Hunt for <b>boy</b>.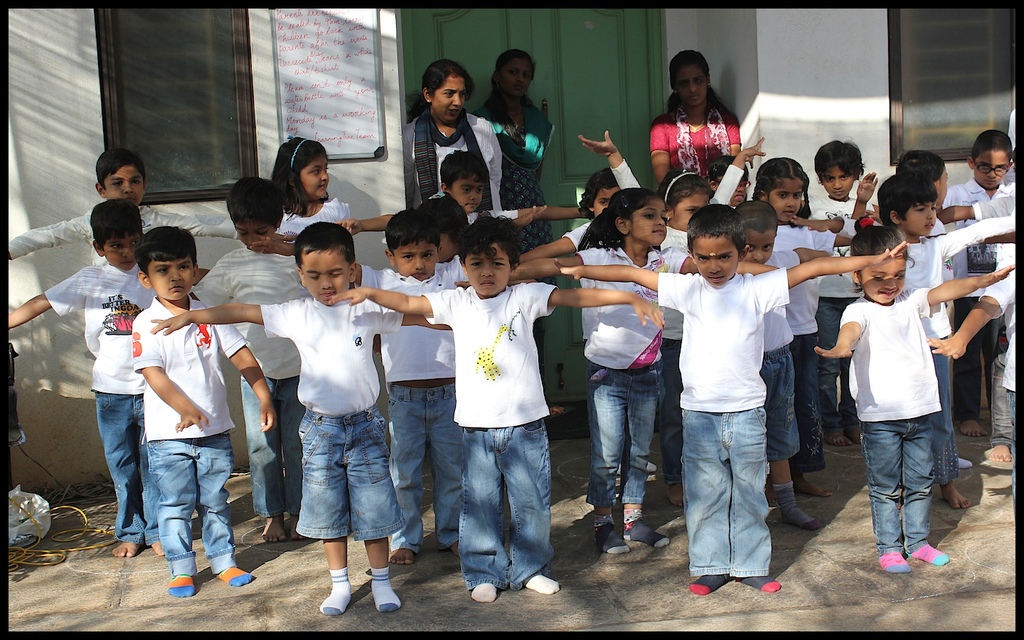
Hunted down at x1=926 y1=218 x2=1019 y2=529.
